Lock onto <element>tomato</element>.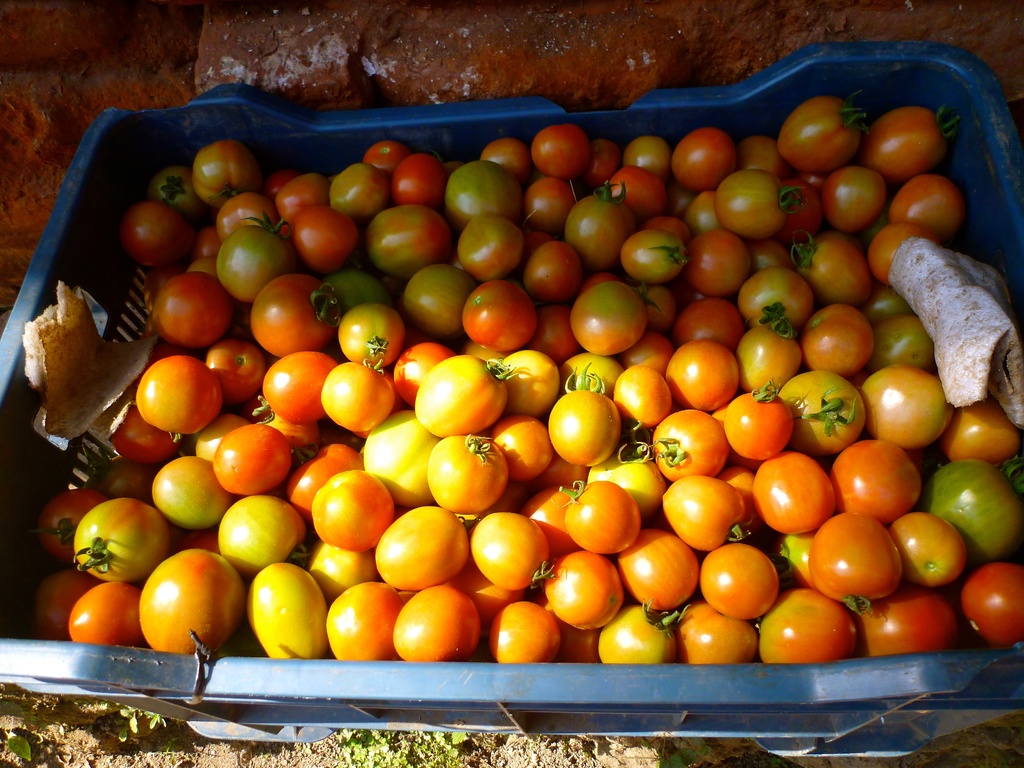
Locked: <box>372,502,472,598</box>.
